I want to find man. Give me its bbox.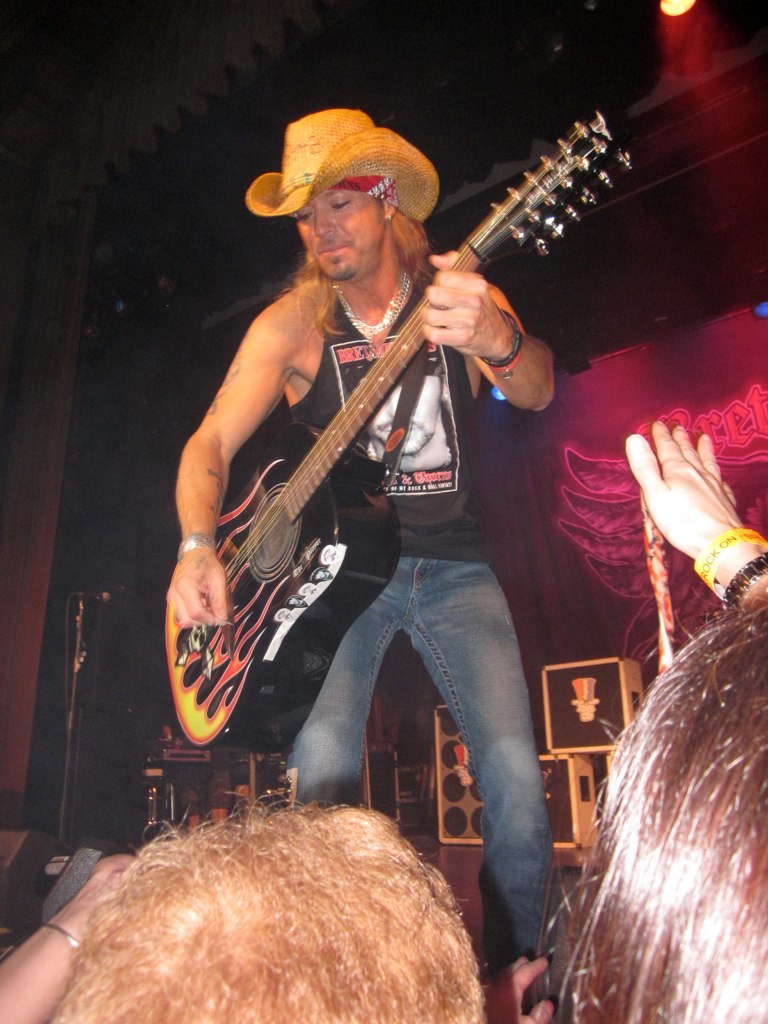
<bbox>162, 108, 554, 979</bbox>.
